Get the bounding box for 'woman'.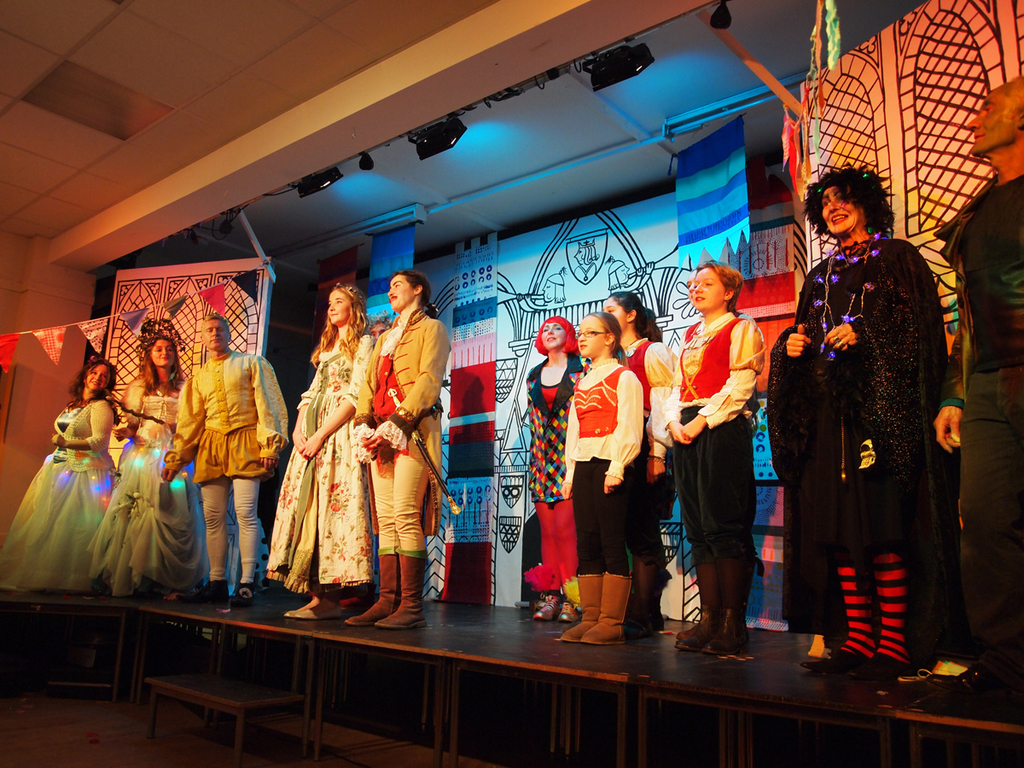
x1=781, y1=160, x2=963, y2=713.
